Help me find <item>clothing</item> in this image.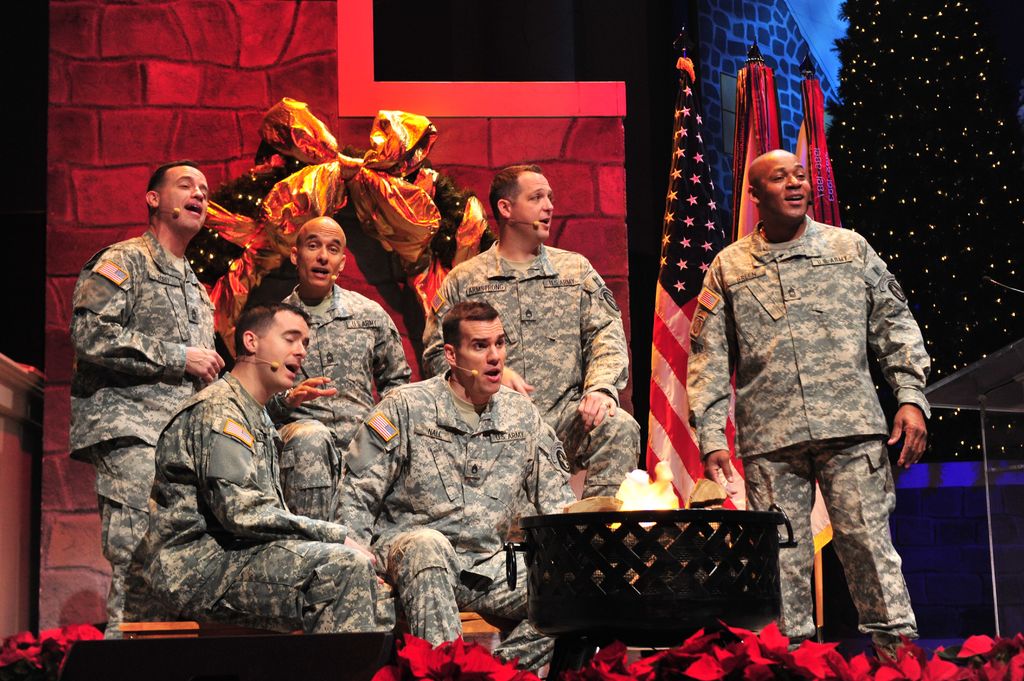
Found it: Rect(685, 215, 932, 659).
